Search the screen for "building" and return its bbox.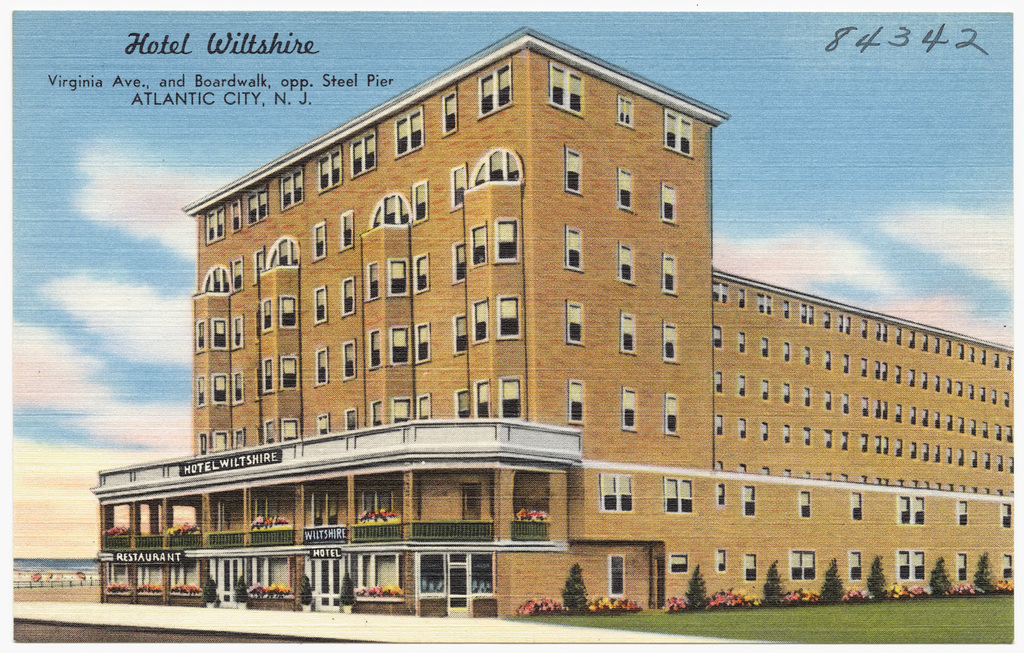
Found: 86,27,1013,619.
